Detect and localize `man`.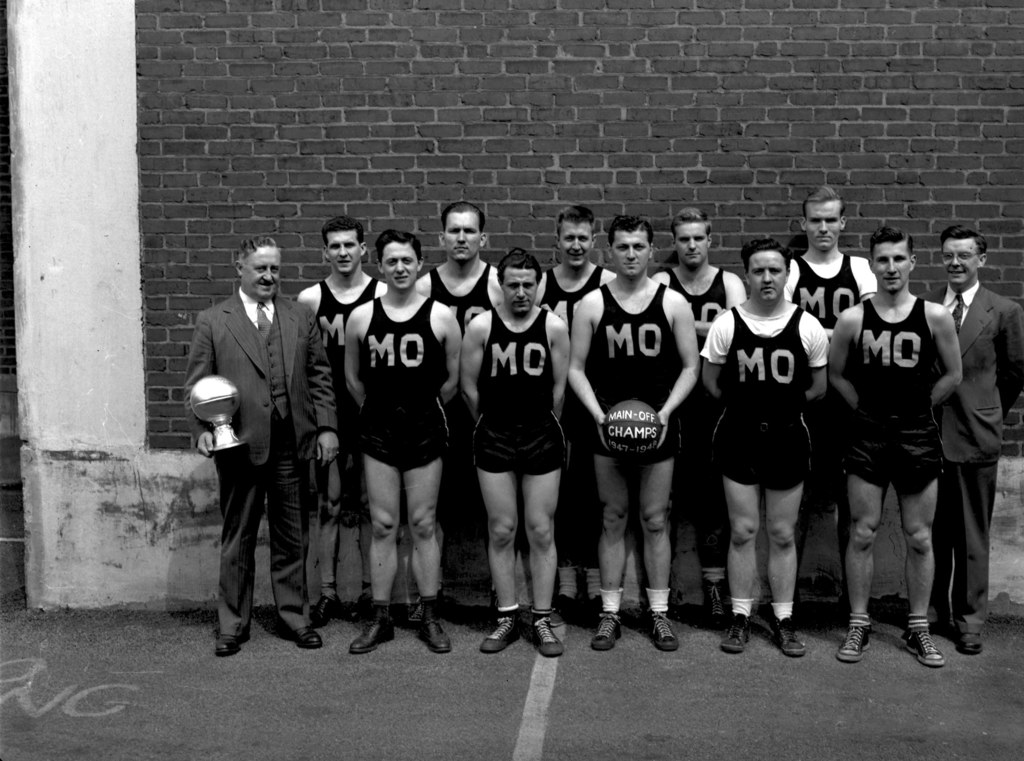
Localized at pyautogui.locateOnScreen(779, 185, 879, 615).
